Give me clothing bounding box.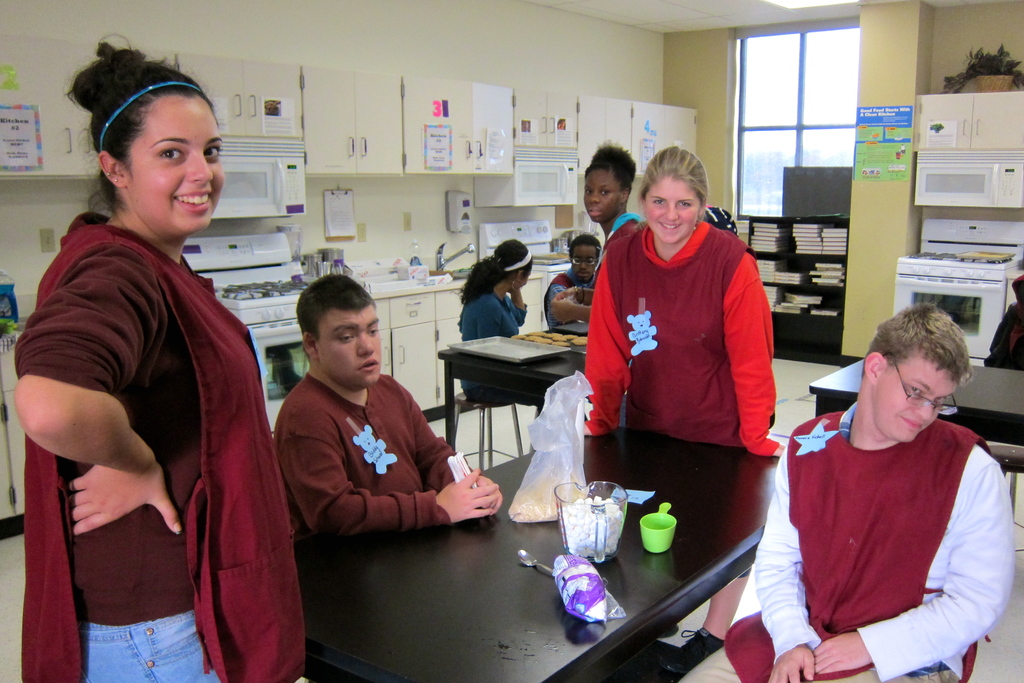
{"left": 586, "top": 218, "right": 775, "bottom": 466}.
